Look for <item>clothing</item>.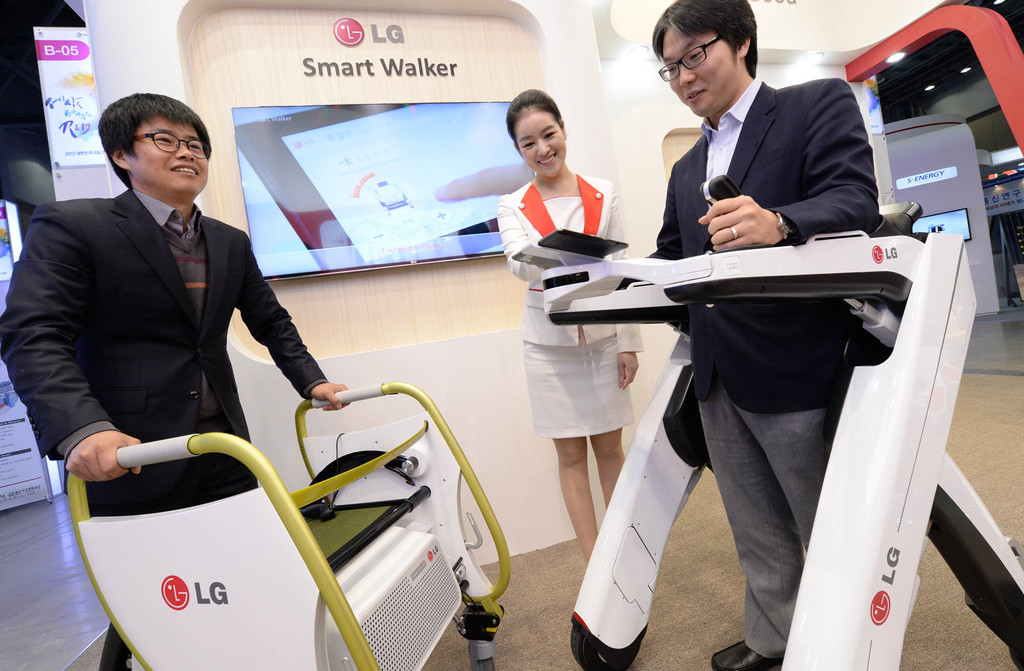
Found: 32 168 328 550.
